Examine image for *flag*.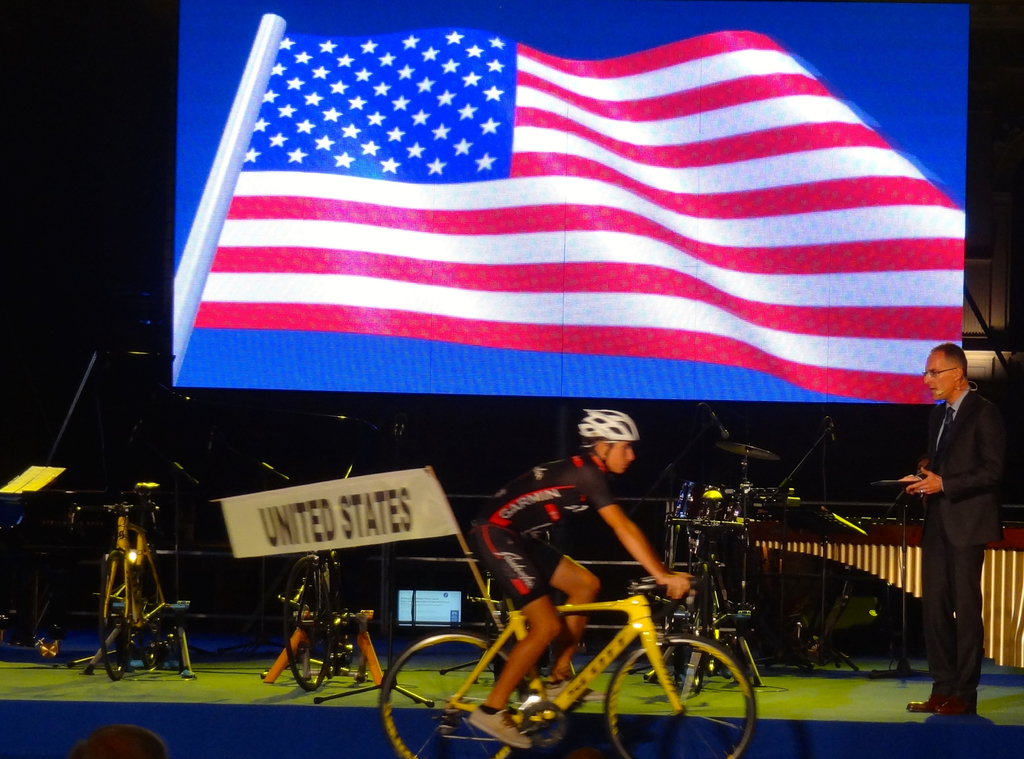
Examination result: 192 31 968 408.
